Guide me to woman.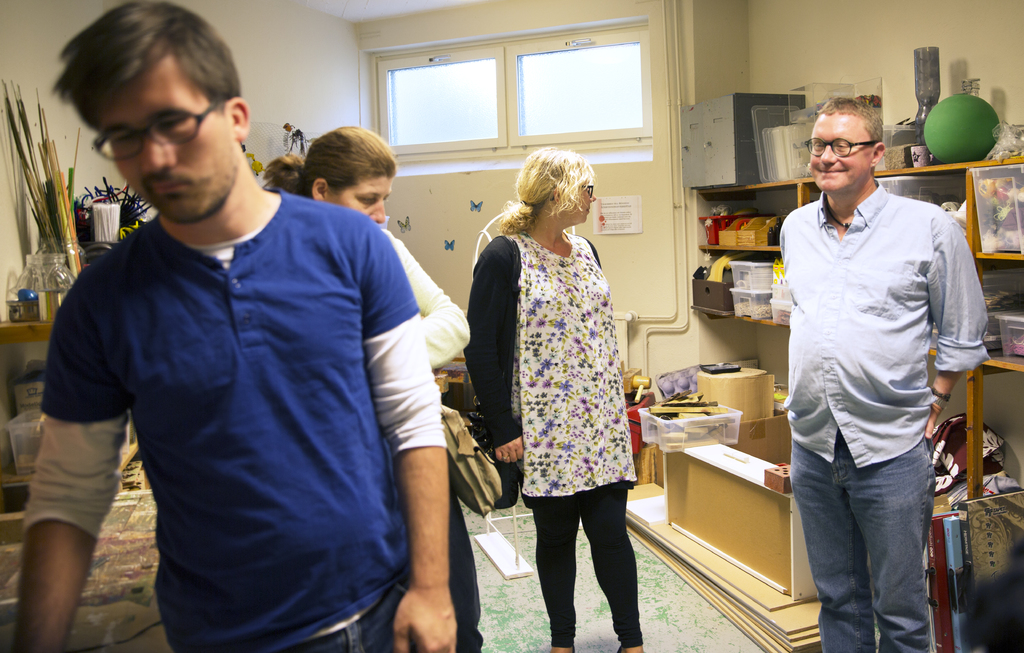
Guidance: <bbox>263, 127, 485, 652</bbox>.
